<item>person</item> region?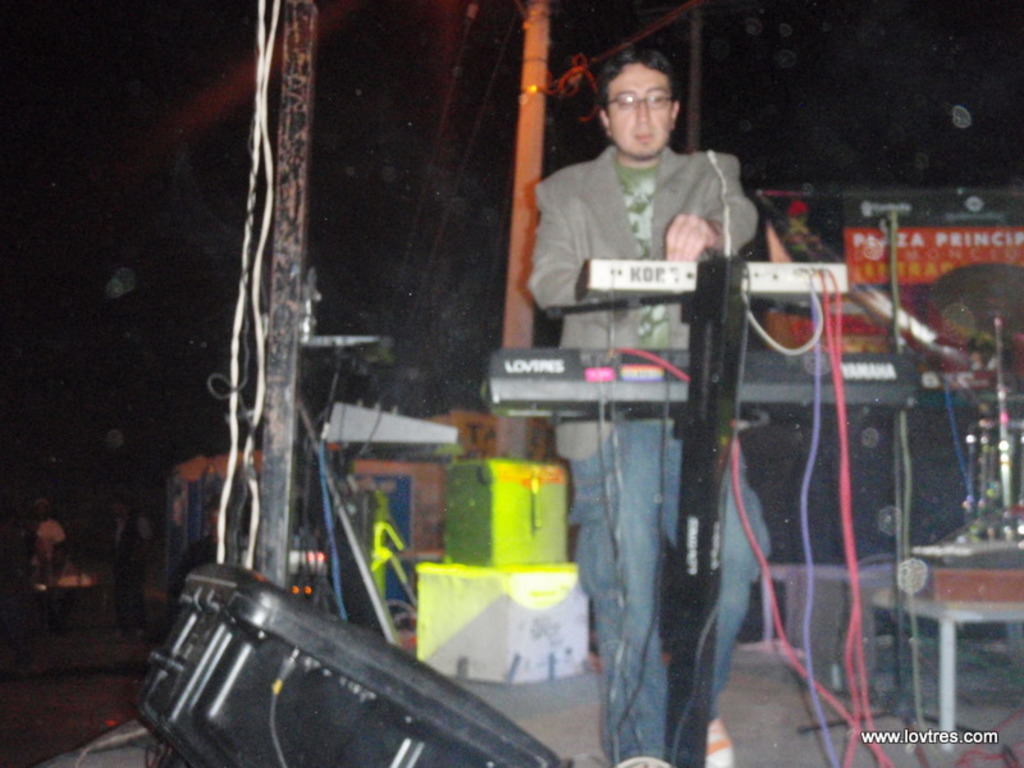
select_region(517, 69, 782, 718)
